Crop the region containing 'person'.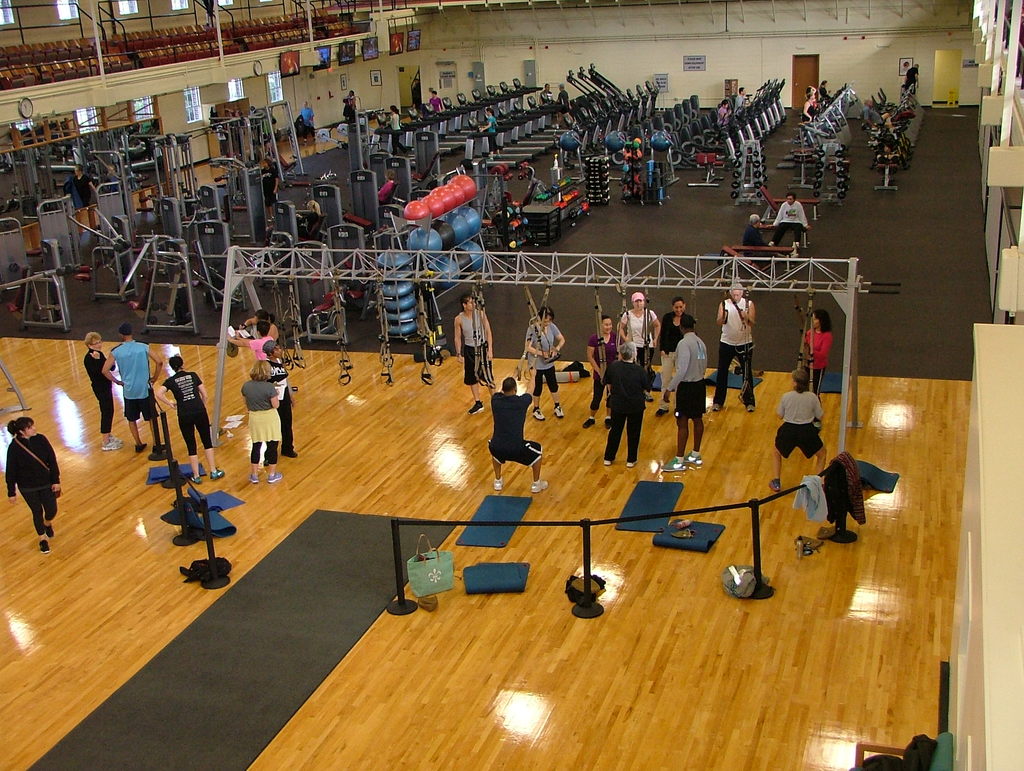
Crop region: 238,359,285,483.
